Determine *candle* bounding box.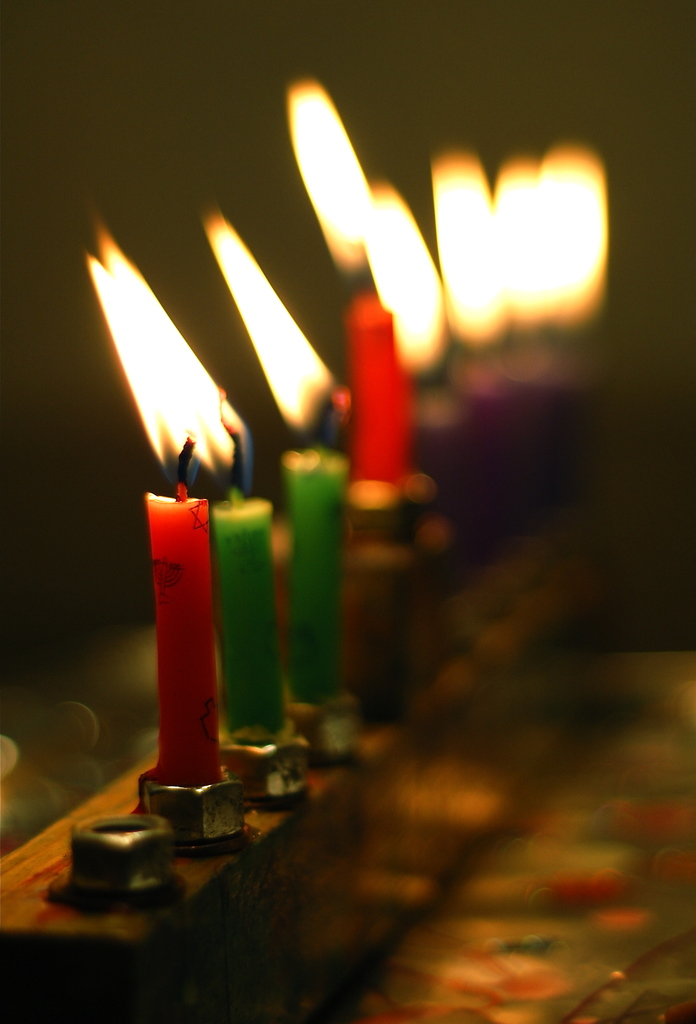
Determined: [left=89, top=215, right=283, bottom=774].
